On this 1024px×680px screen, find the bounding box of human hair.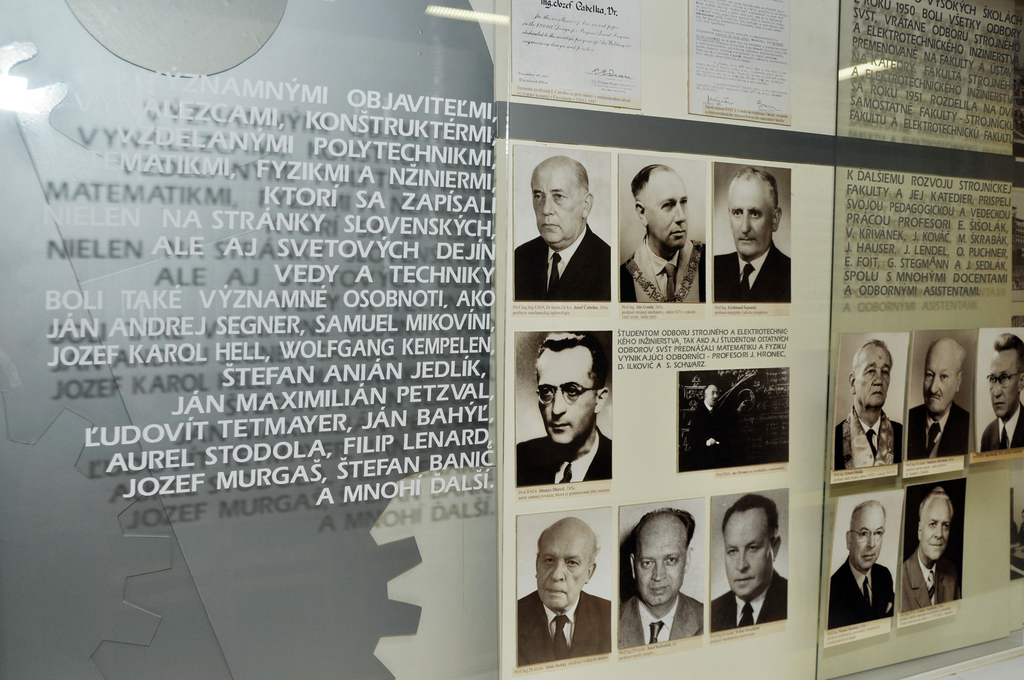
Bounding box: [536,332,595,380].
